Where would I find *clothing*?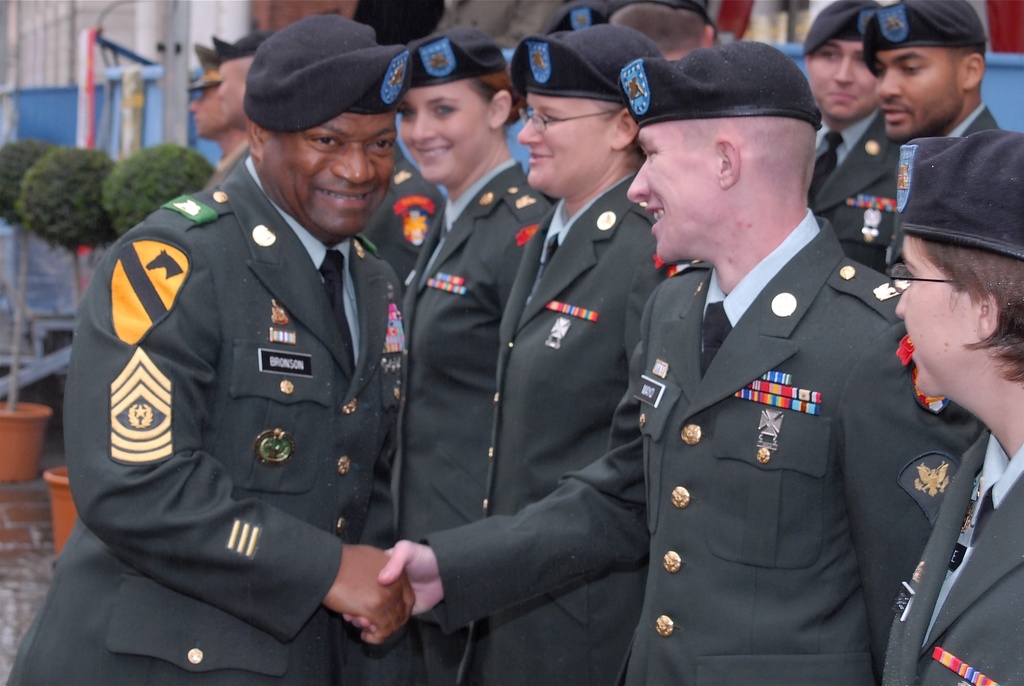
At [419,200,991,685].
